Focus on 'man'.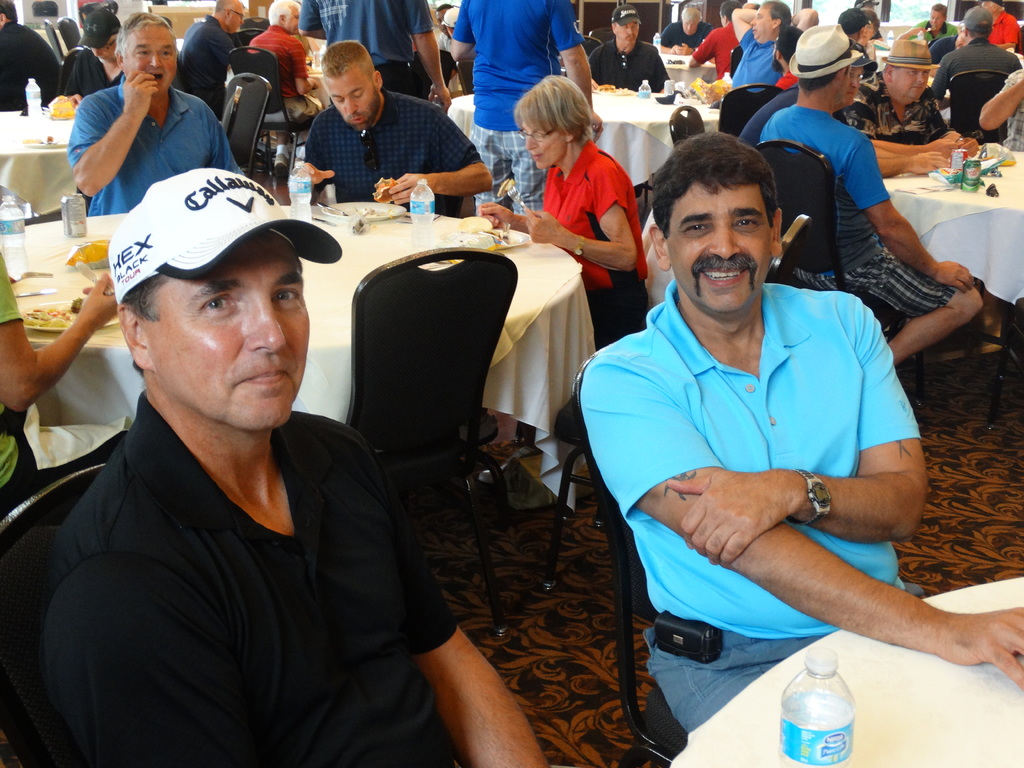
Focused at left=446, top=0, right=594, bottom=214.
